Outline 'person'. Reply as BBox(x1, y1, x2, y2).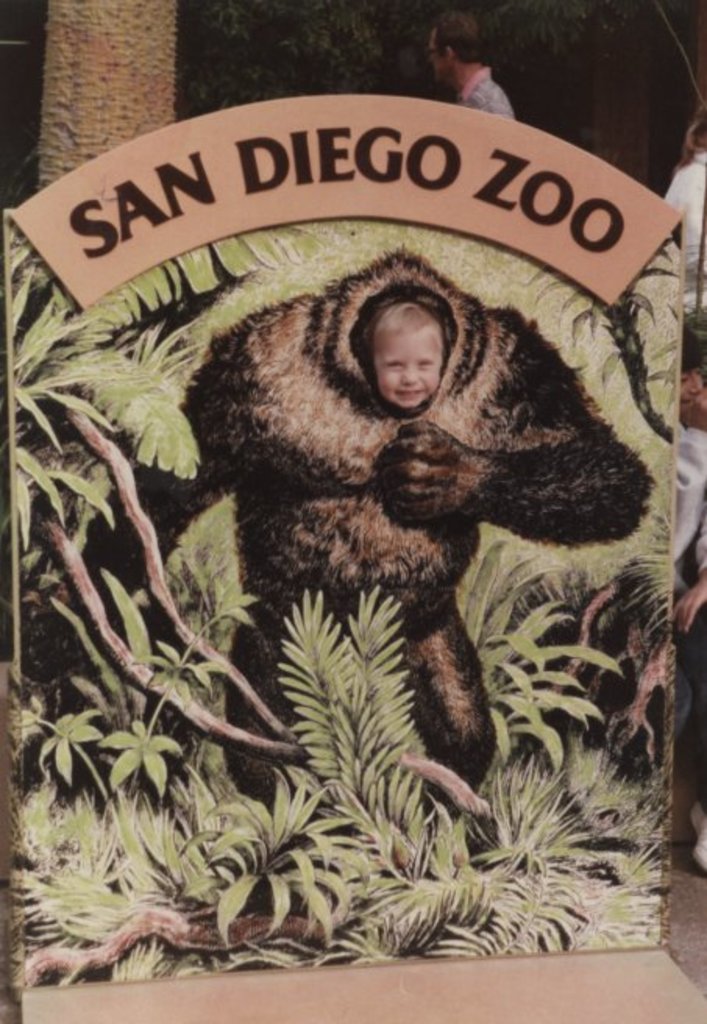
BBox(688, 532, 705, 866).
